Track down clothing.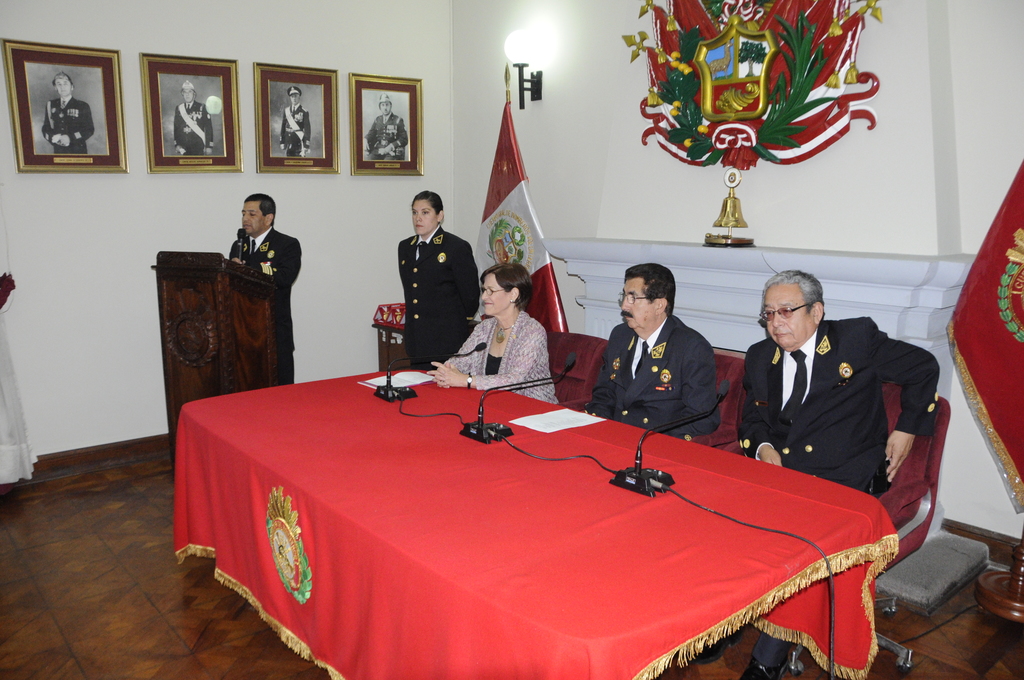
Tracked to select_region(397, 223, 481, 362).
